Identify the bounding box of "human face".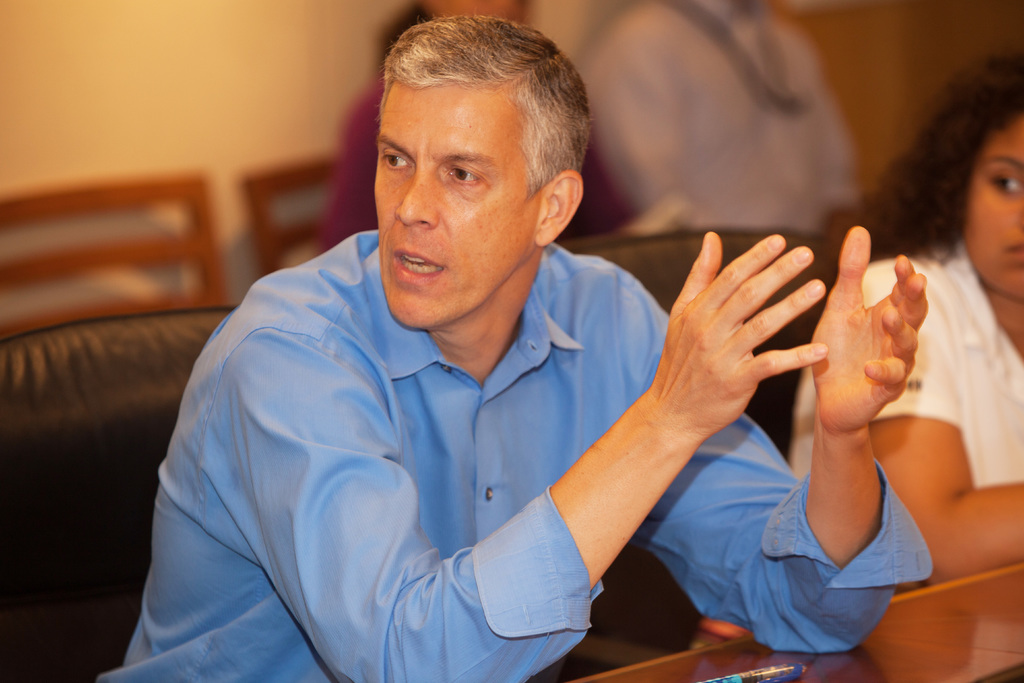
x1=964, y1=117, x2=1023, y2=299.
